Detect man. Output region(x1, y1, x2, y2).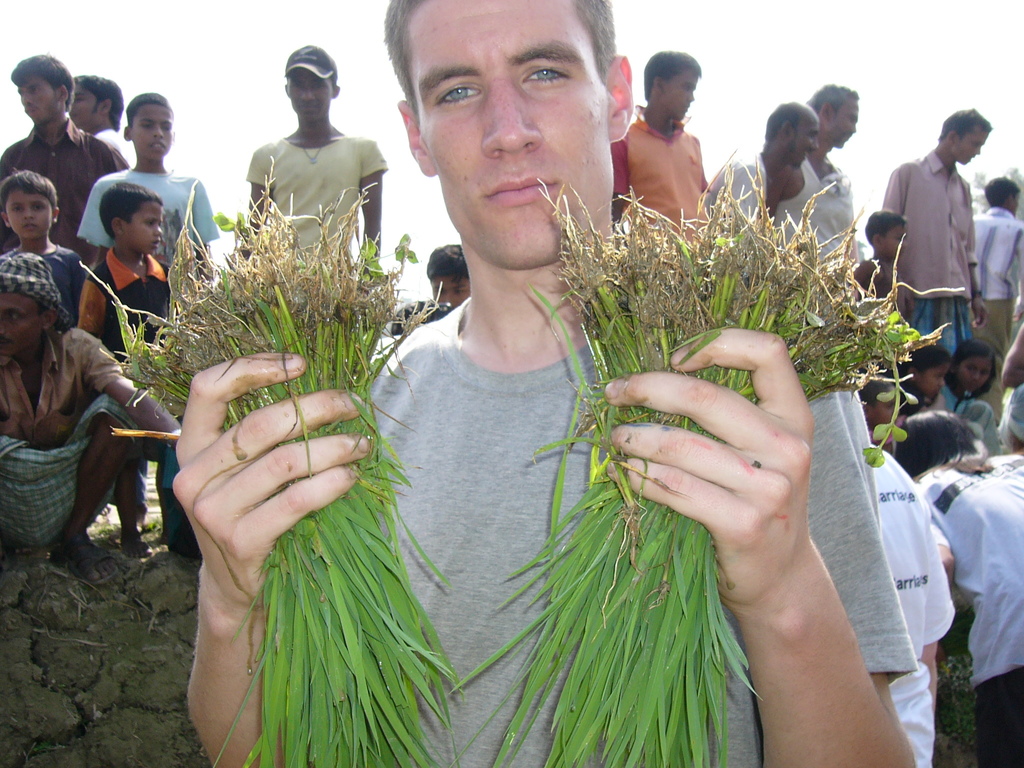
region(949, 166, 1023, 378).
